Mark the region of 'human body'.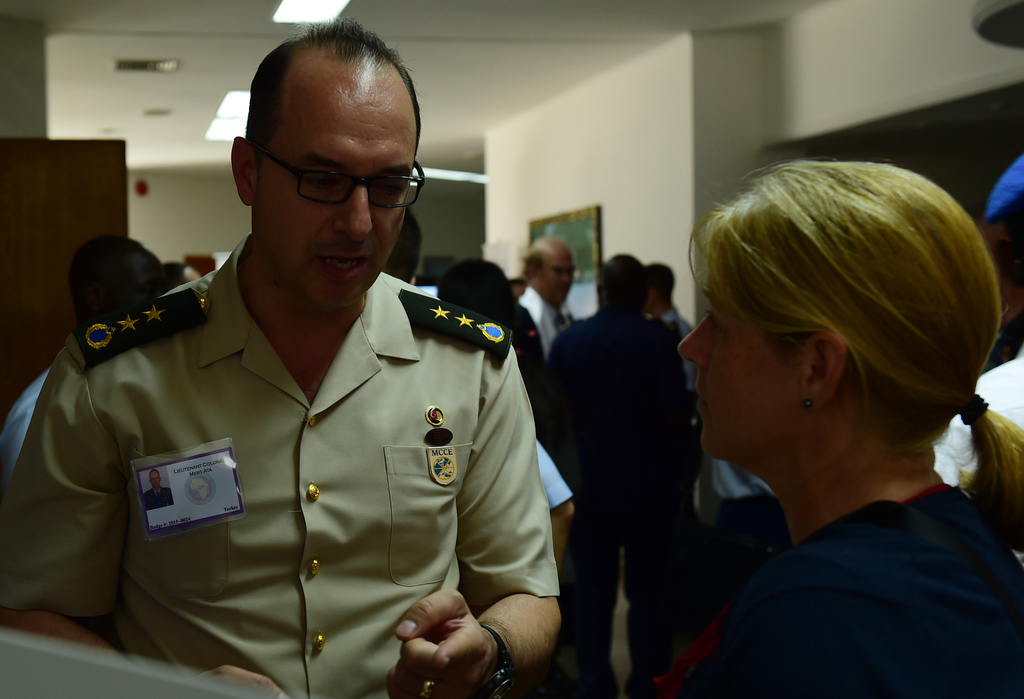
Region: (32,153,611,694).
